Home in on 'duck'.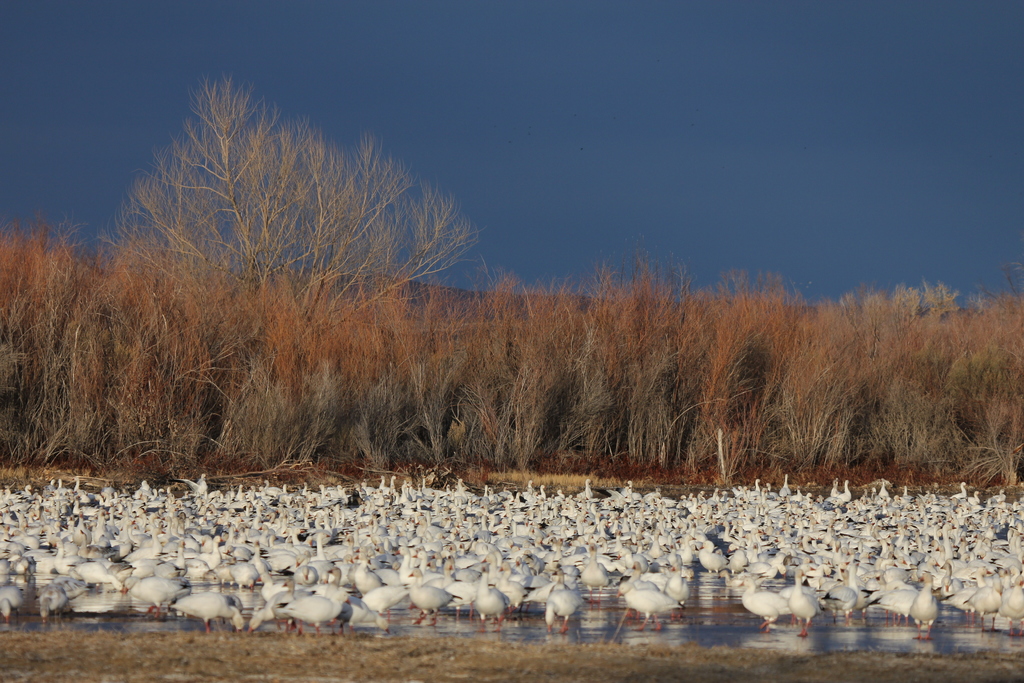
Homed in at [x1=355, y1=562, x2=383, y2=616].
